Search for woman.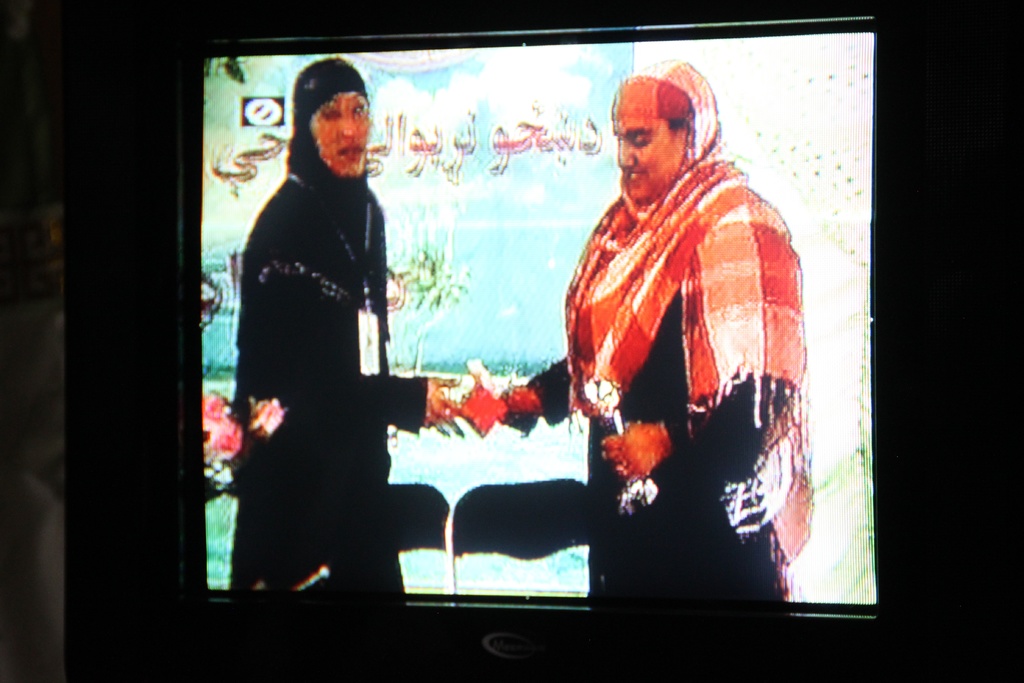
Found at crop(221, 78, 422, 615).
